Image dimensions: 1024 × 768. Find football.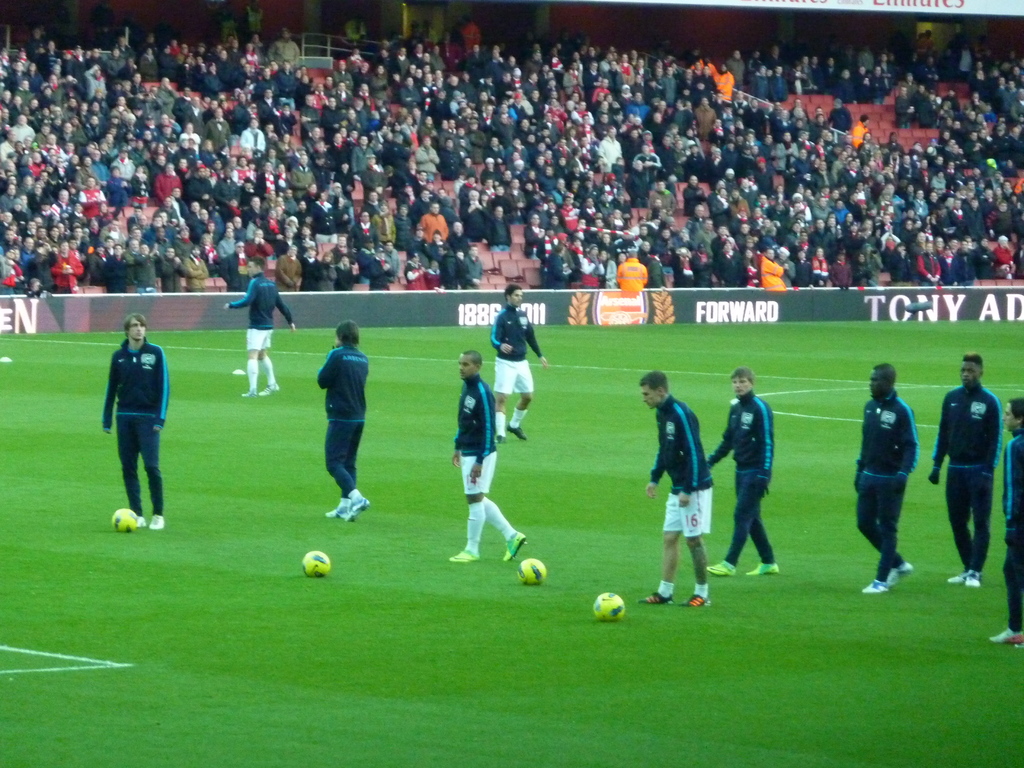
304 550 330 577.
